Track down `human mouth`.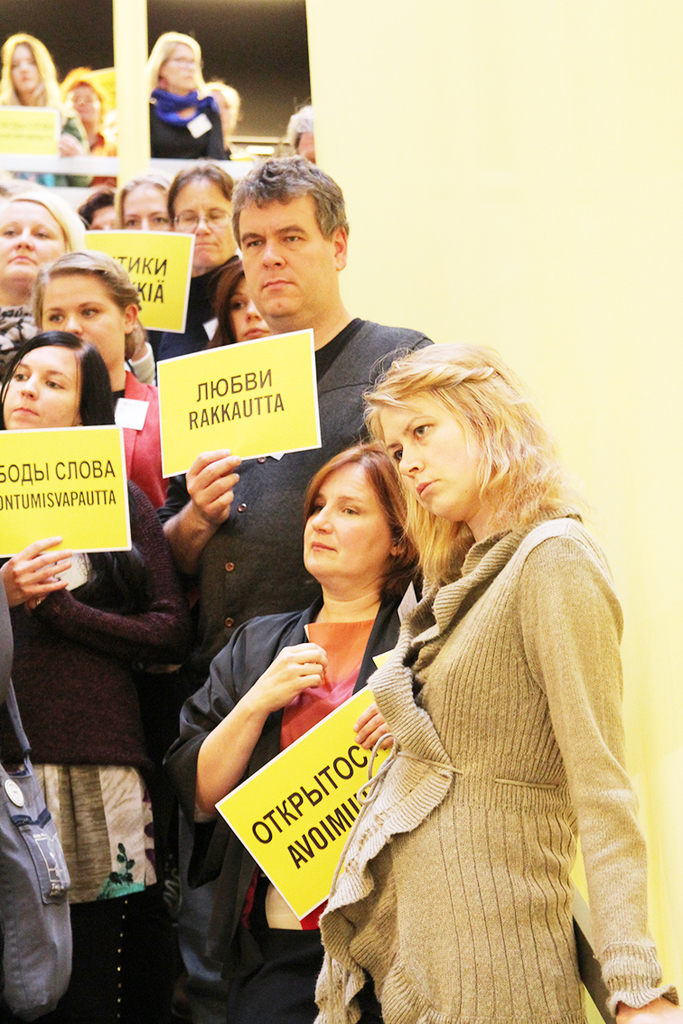
Tracked to (x1=265, y1=284, x2=296, y2=286).
